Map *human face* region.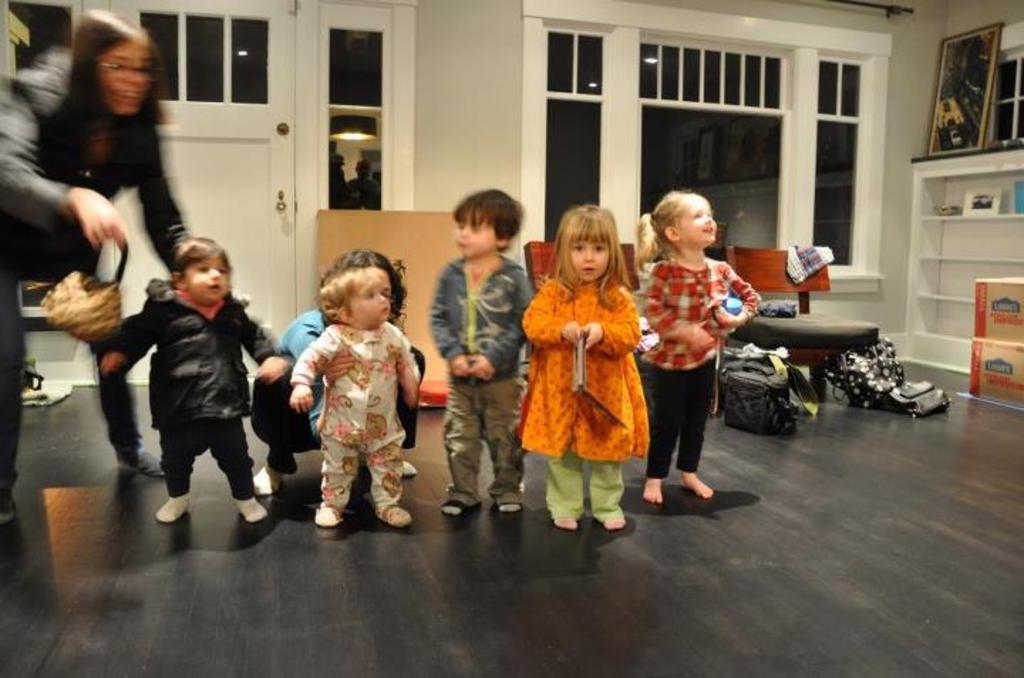
Mapped to bbox(105, 41, 152, 112).
